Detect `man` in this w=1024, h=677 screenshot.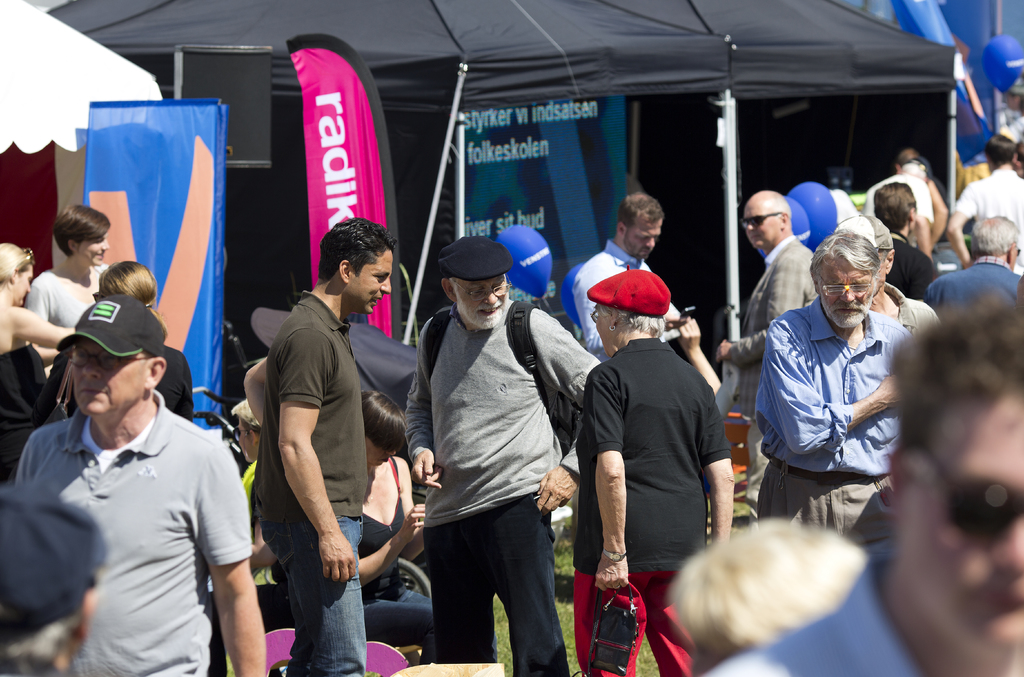
Detection: (754,228,915,548).
